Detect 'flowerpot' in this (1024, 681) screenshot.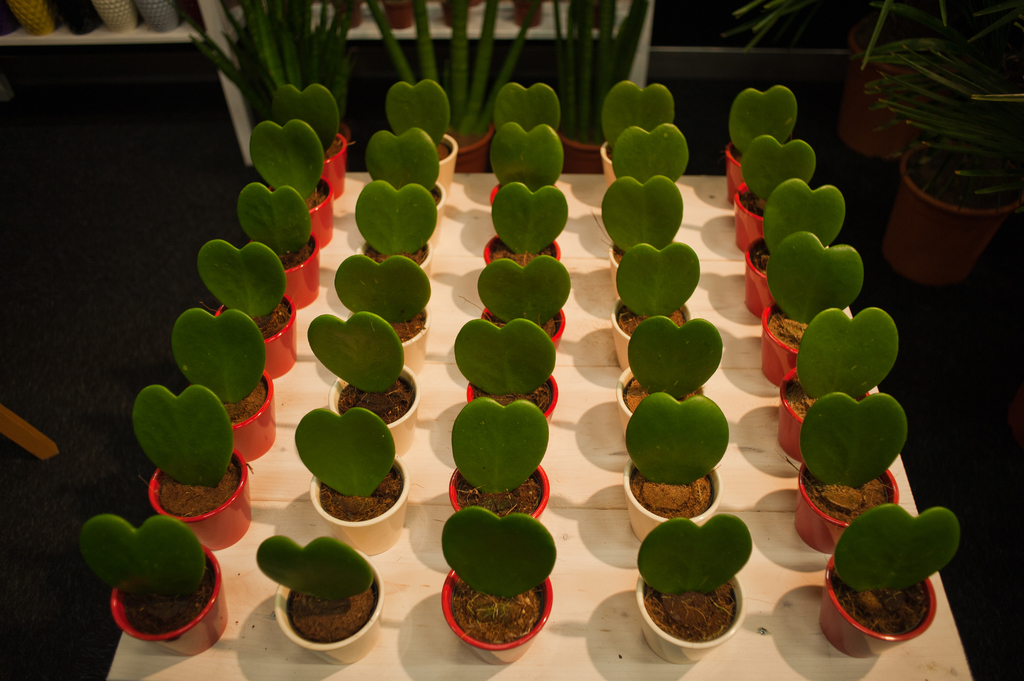
Detection: bbox(604, 291, 689, 363).
